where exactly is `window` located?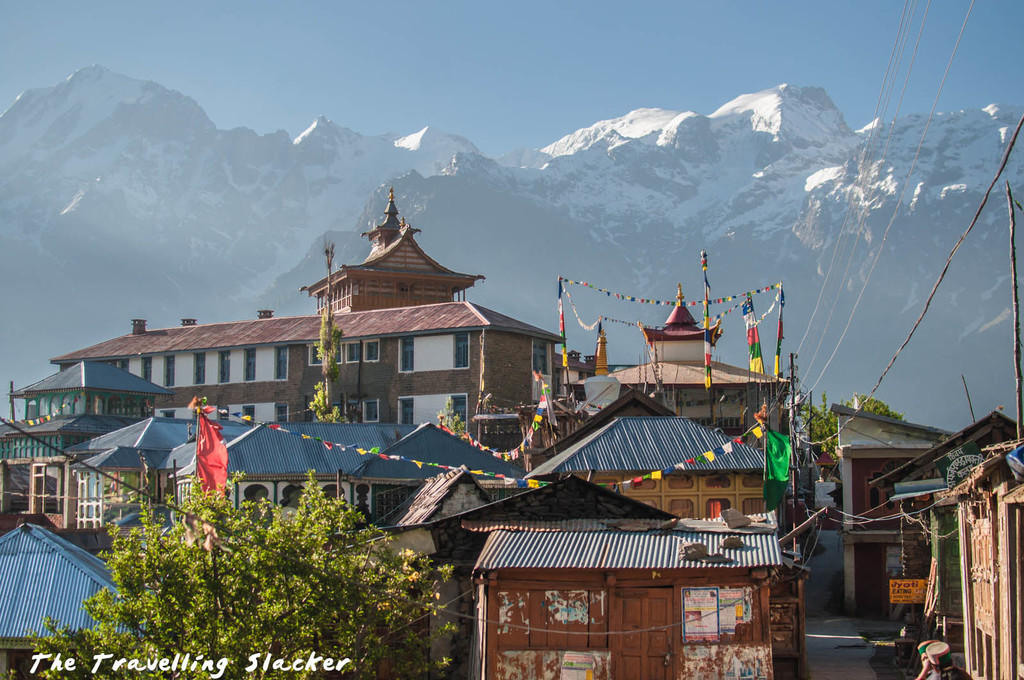
Its bounding box is {"left": 390, "top": 333, "right": 465, "bottom": 367}.
